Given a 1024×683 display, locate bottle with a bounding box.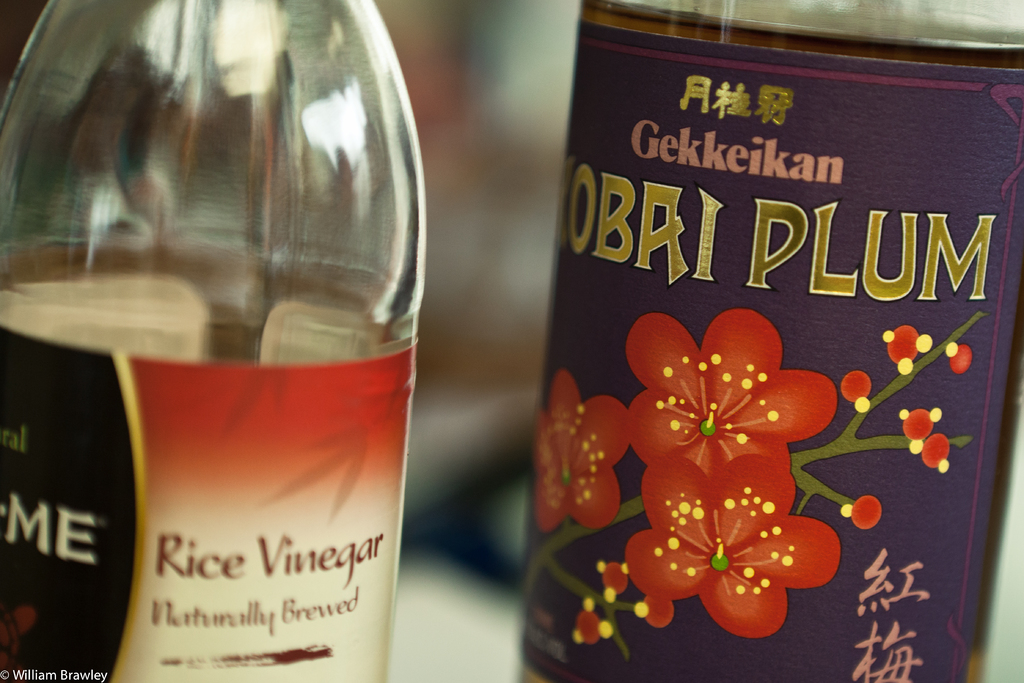
Located: left=33, top=0, right=413, bottom=682.
